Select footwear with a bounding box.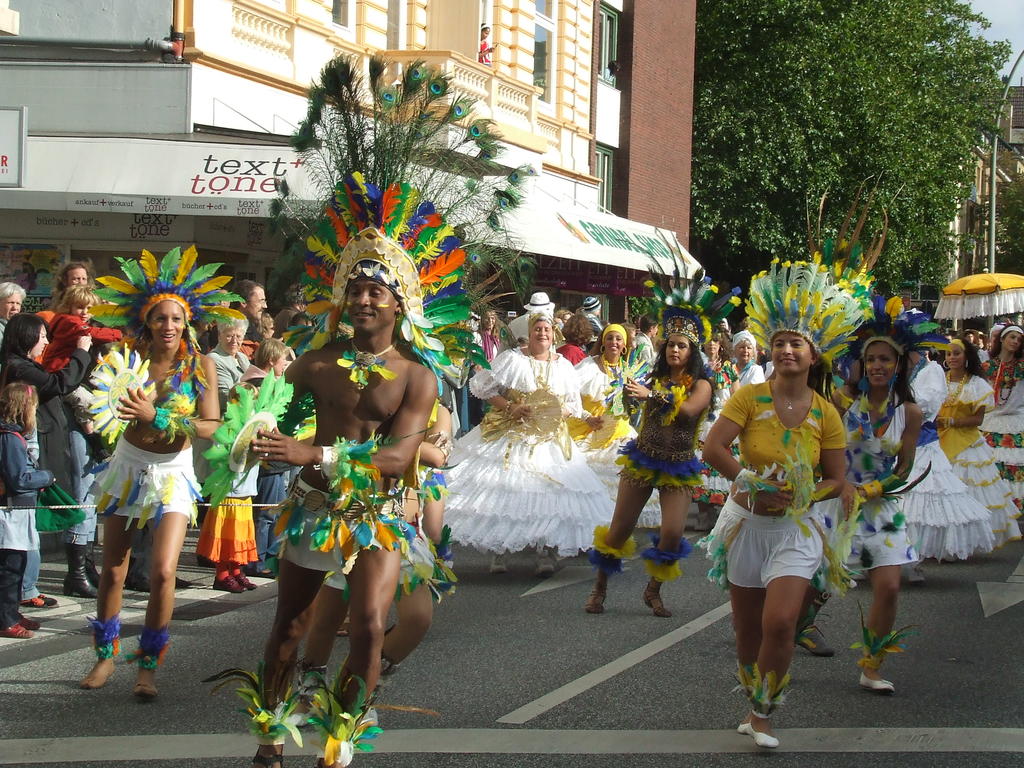
bbox(127, 681, 163, 698).
